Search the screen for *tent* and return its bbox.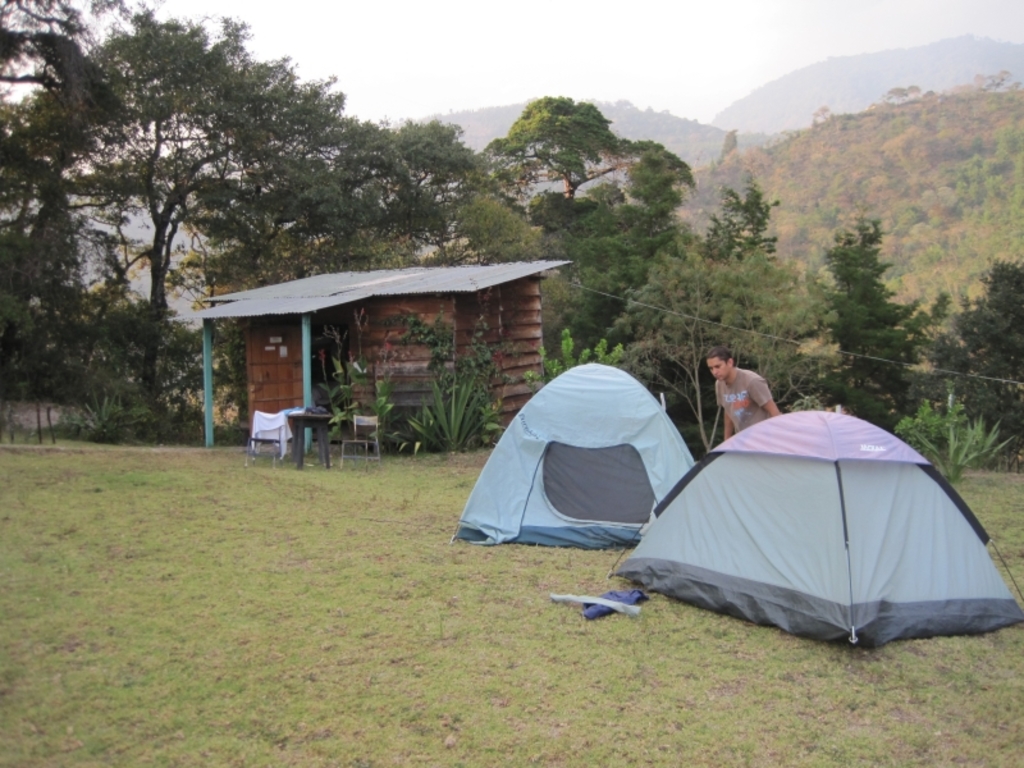
Found: (612, 407, 1023, 654).
